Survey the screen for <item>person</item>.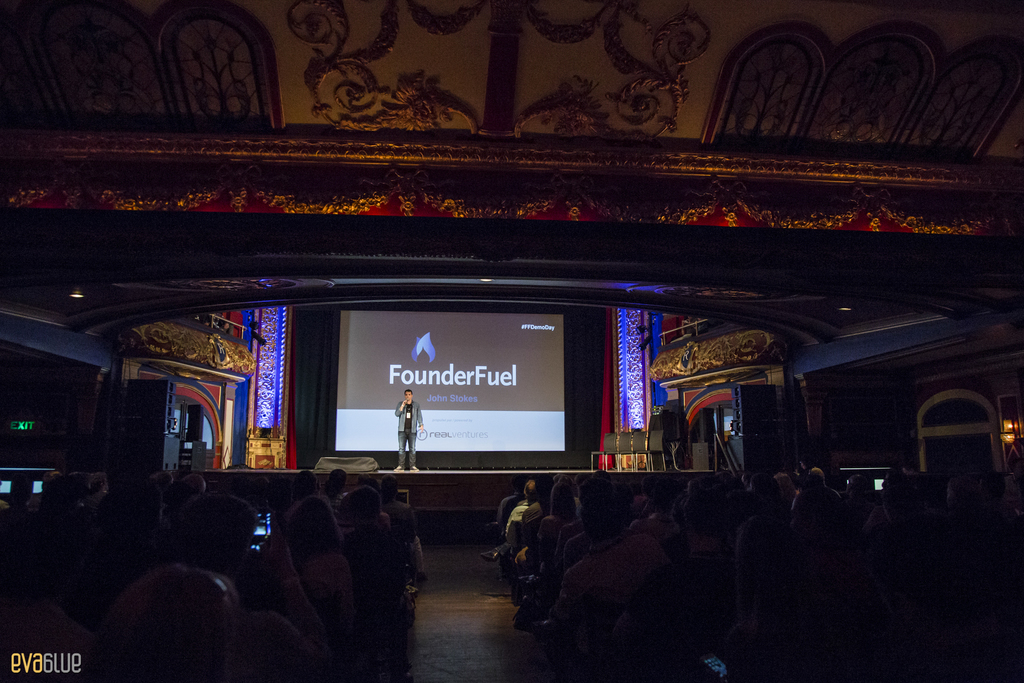
Survey found: detection(603, 488, 732, 682).
